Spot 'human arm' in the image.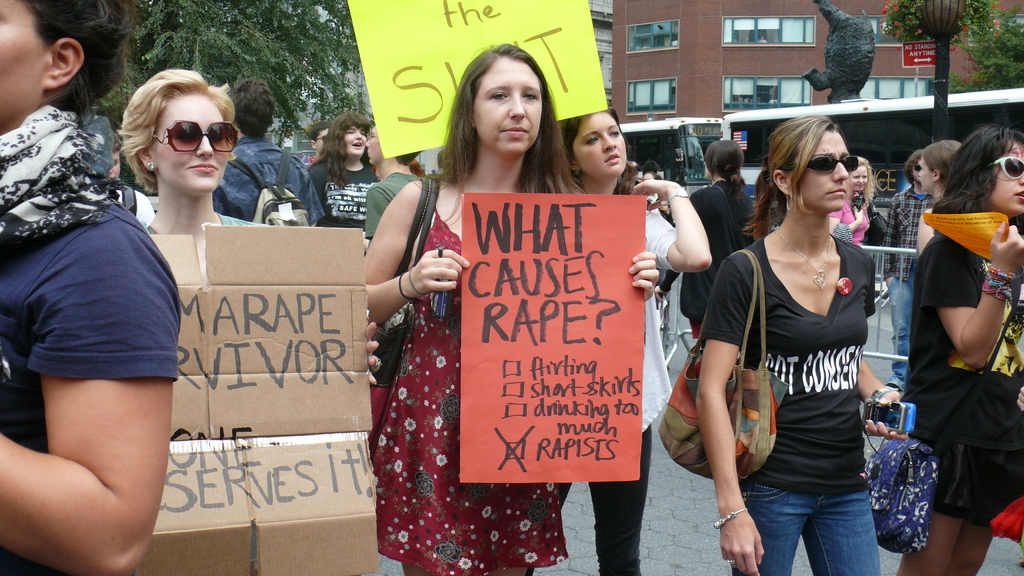
'human arm' found at l=924, t=226, r=1023, b=367.
